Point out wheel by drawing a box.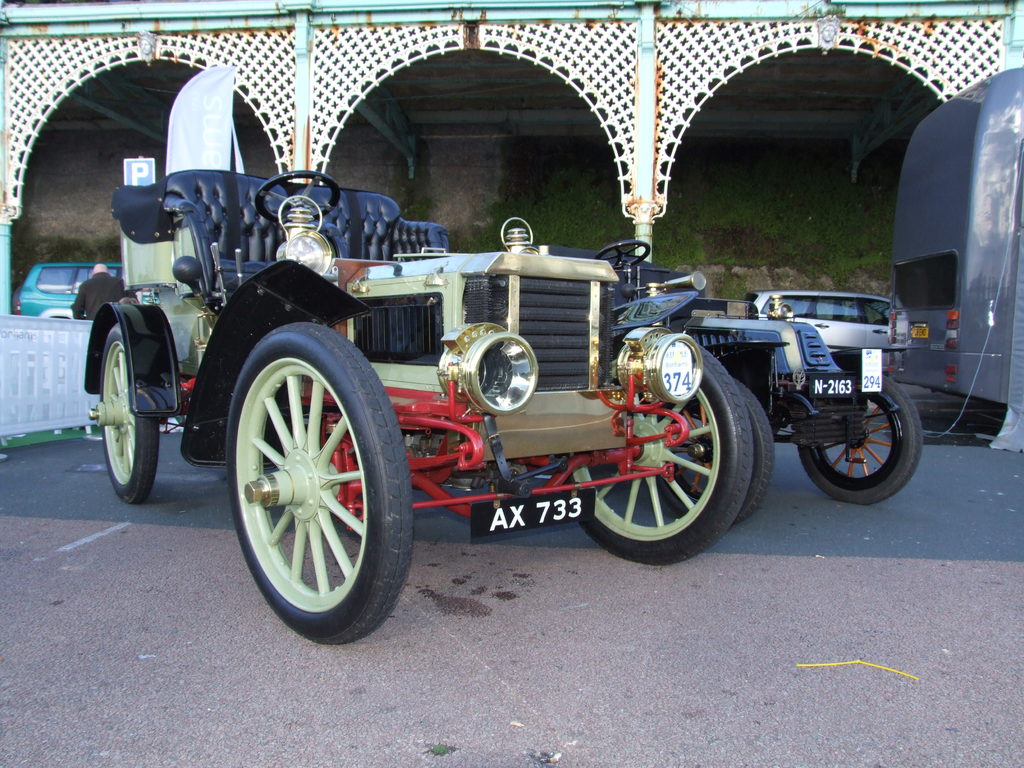
BBox(551, 341, 751, 562).
